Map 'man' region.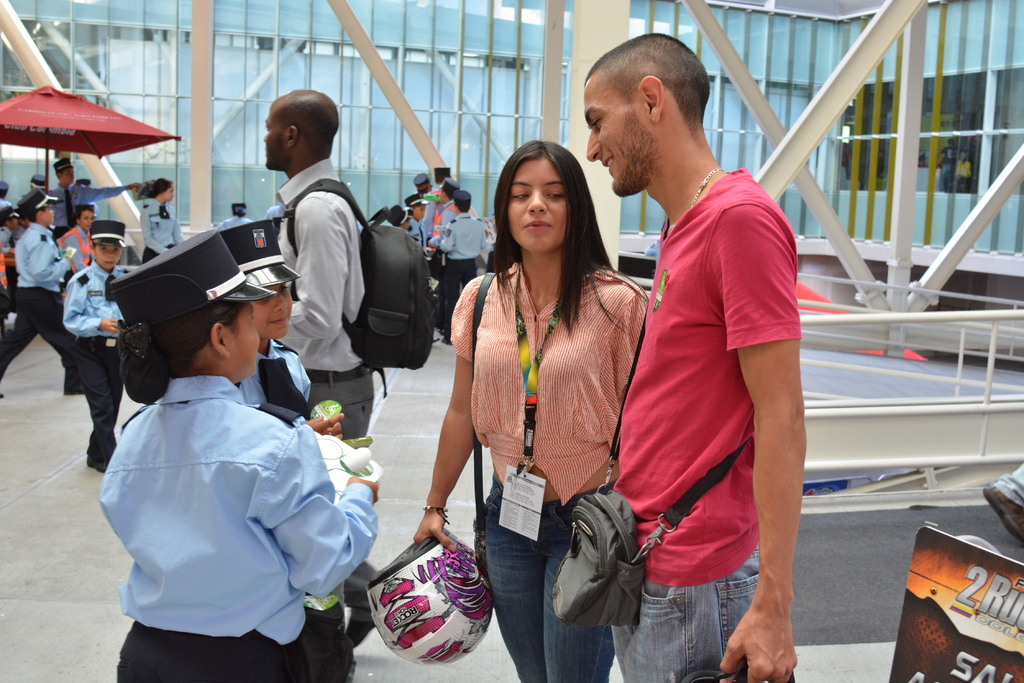
Mapped to [left=580, top=31, right=797, bottom=682].
